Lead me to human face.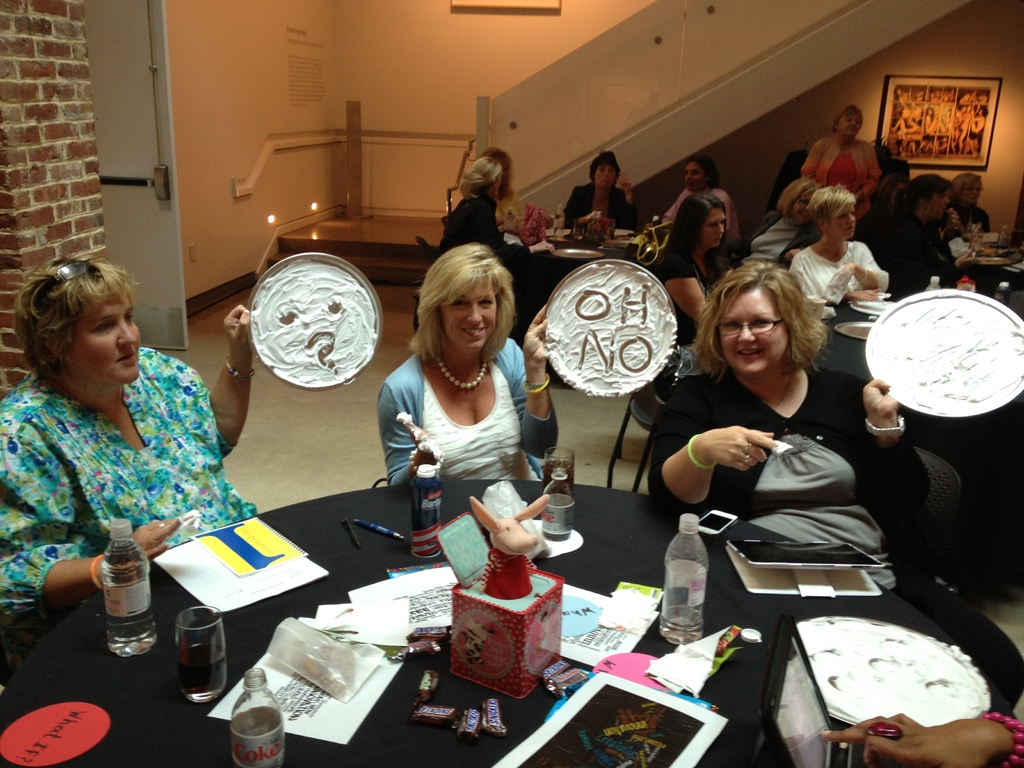
Lead to [717,287,790,372].
